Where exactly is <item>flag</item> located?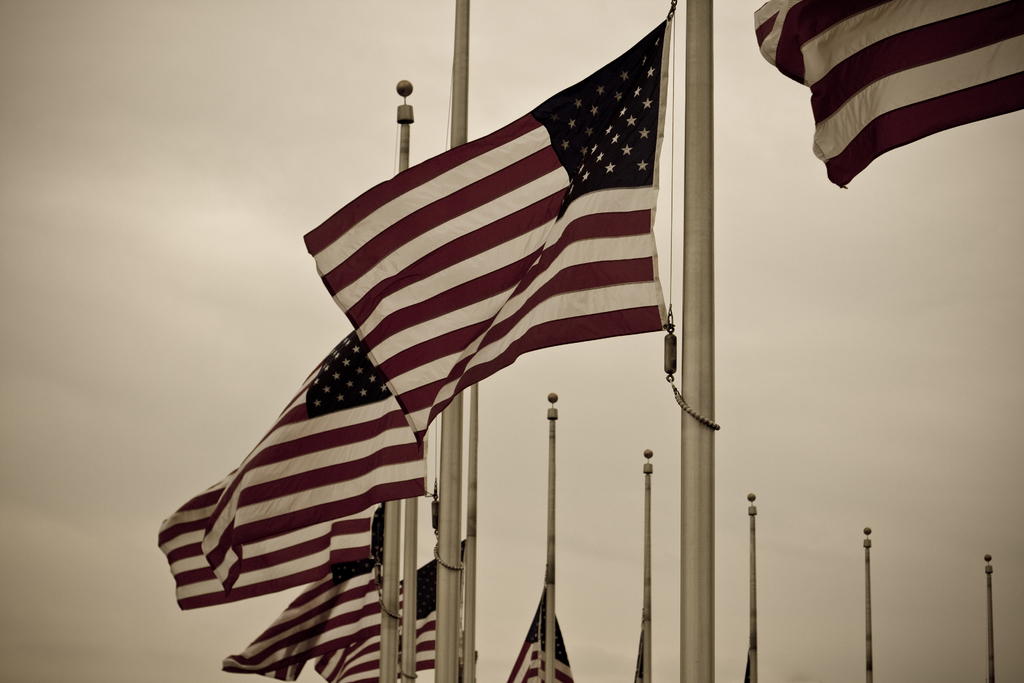
Its bounding box is {"x1": 305, "y1": 561, "x2": 444, "y2": 682}.
